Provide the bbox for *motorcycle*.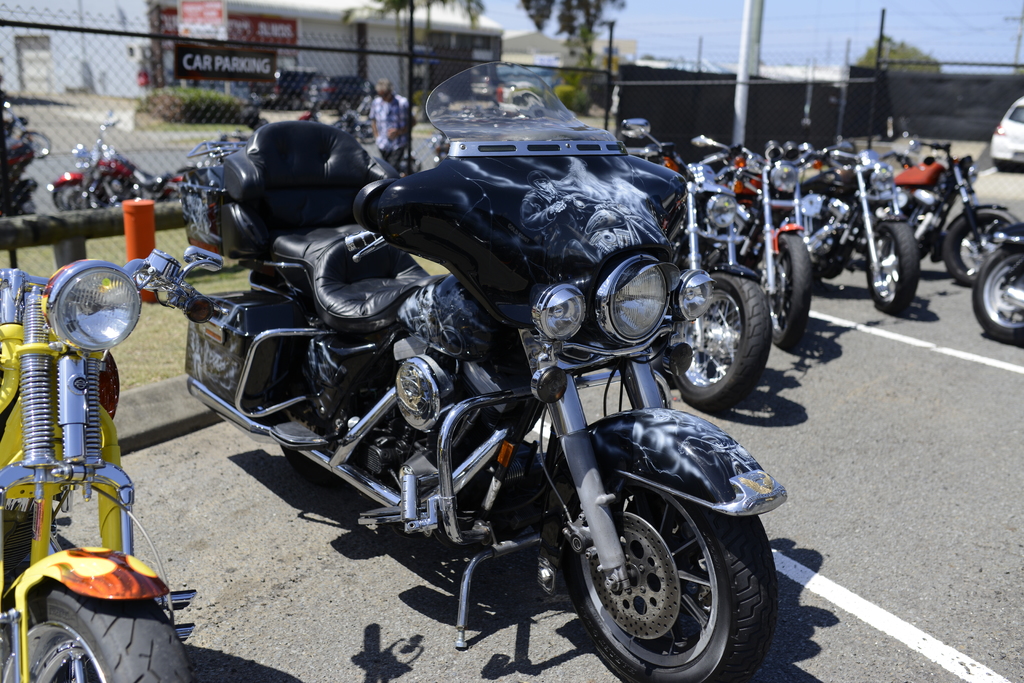
pyautogui.locateOnScreen(749, 143, 817, 342).
